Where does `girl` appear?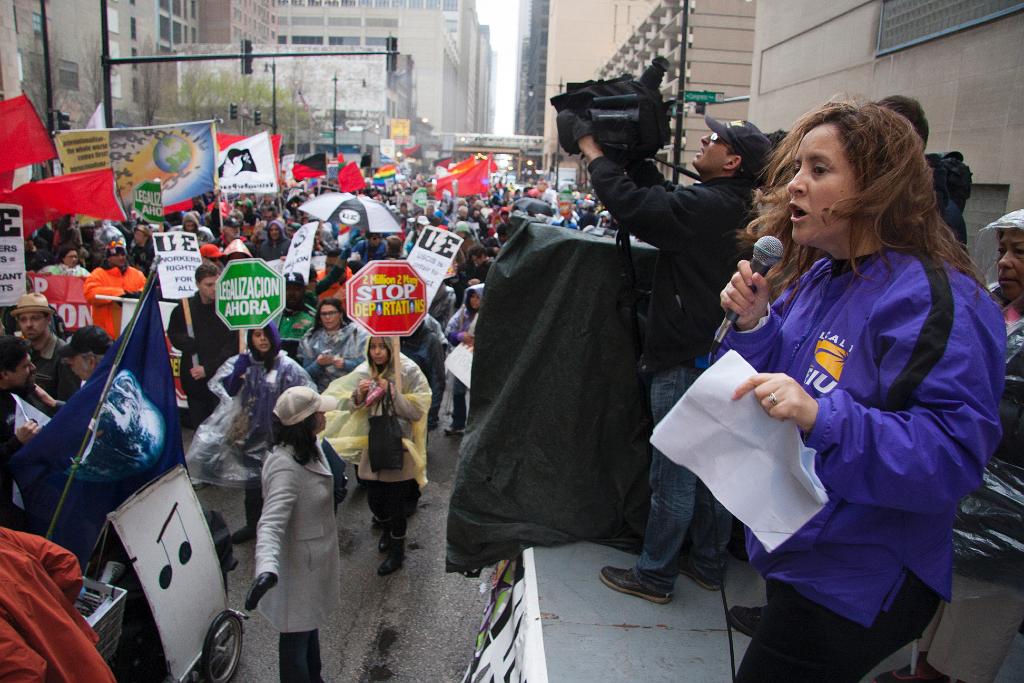
Appears at 247:384:344:682.
